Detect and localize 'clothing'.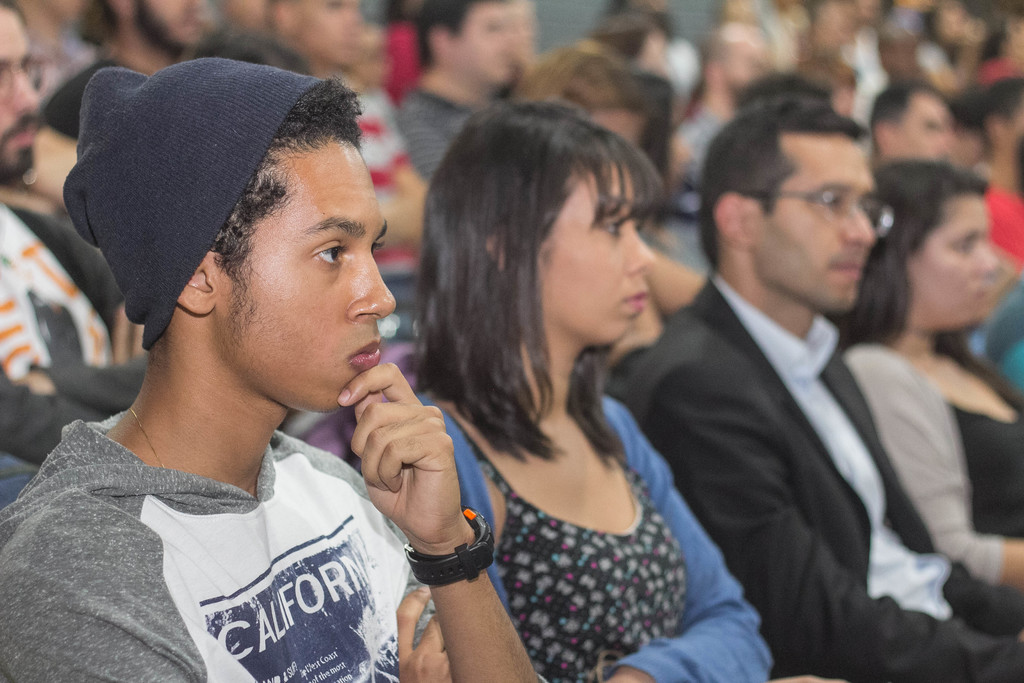
Localized at locate(984, 183, 1023, 264).
